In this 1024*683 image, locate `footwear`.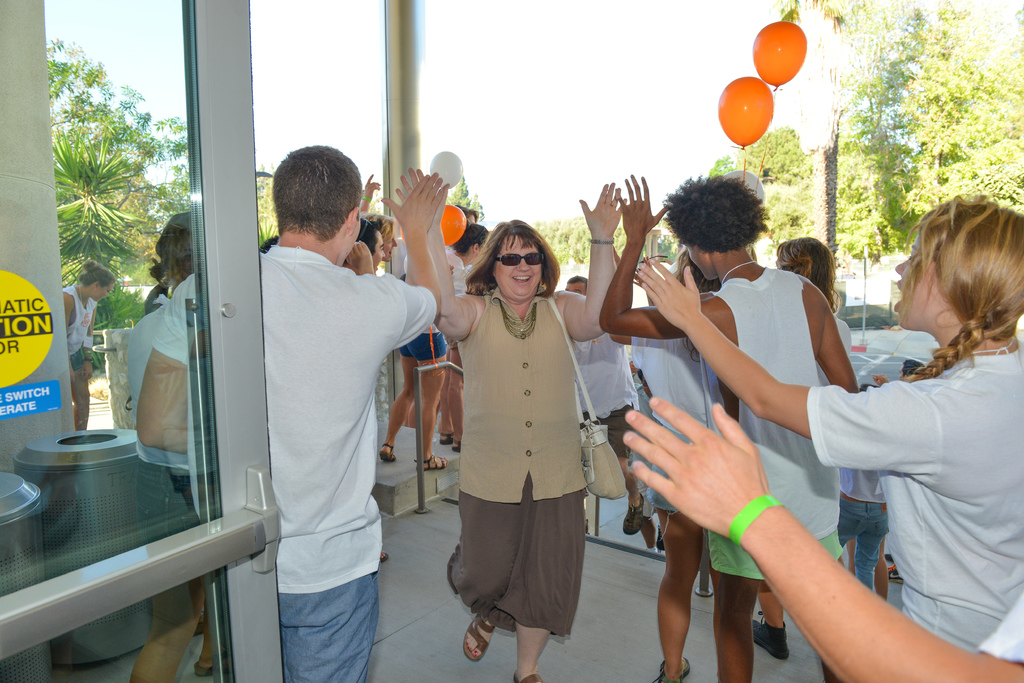
Bounding box: bbox(416, 453, 447, 470).
